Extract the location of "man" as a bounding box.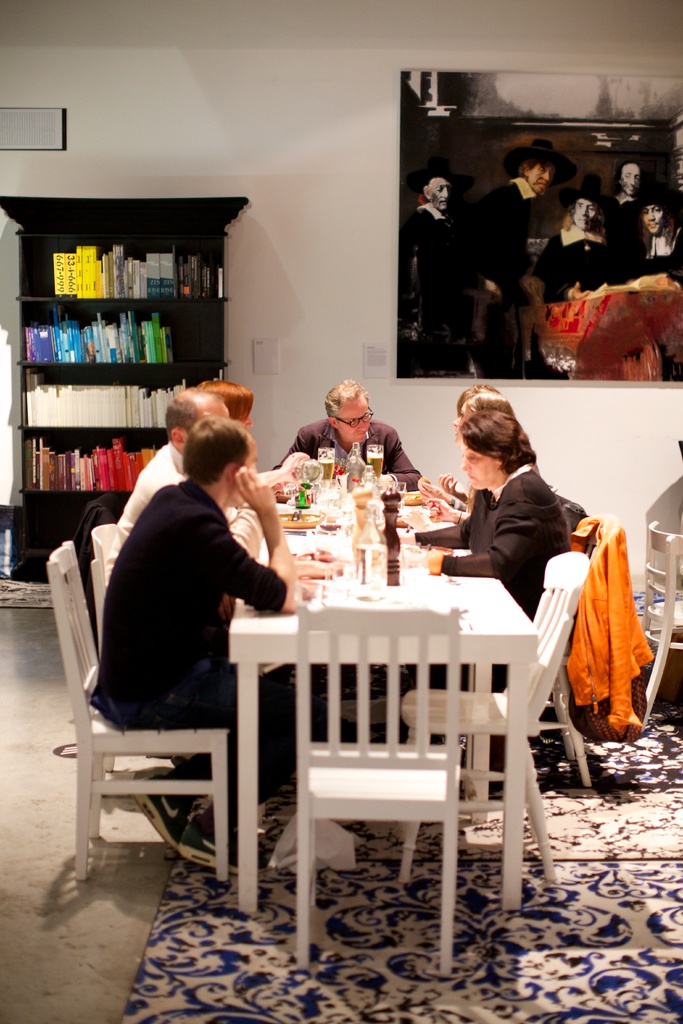
[x1=267, y1=375, x2=434, y2=499].
